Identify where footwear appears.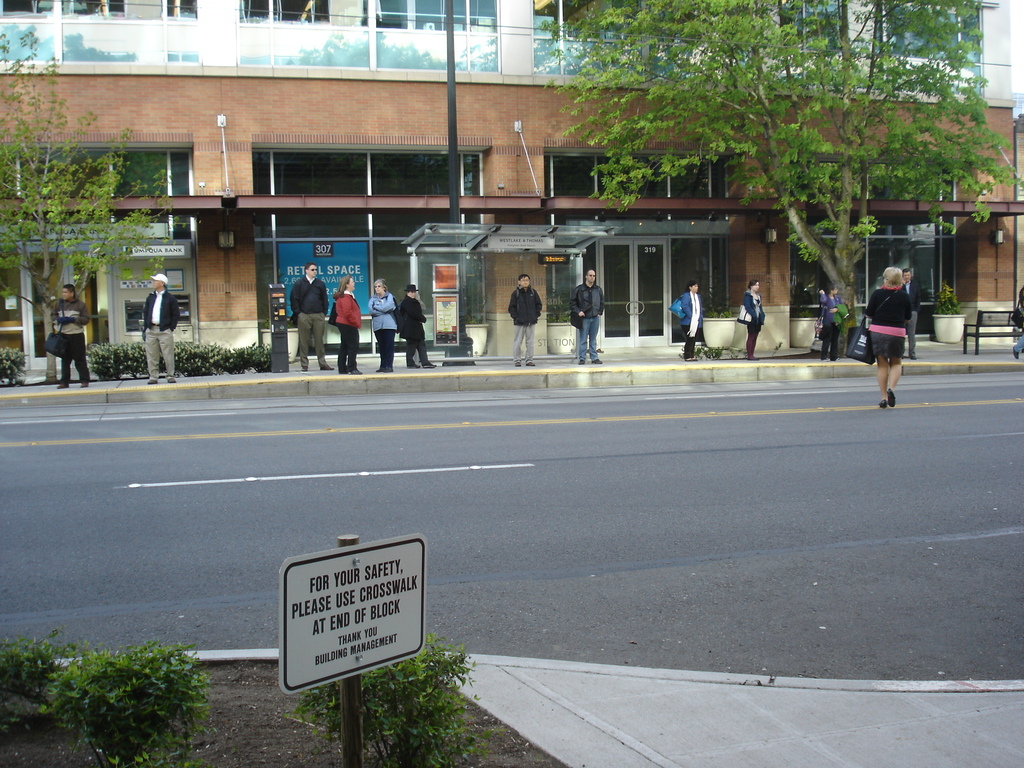
Appears at region(577, 355, 586, 363).
